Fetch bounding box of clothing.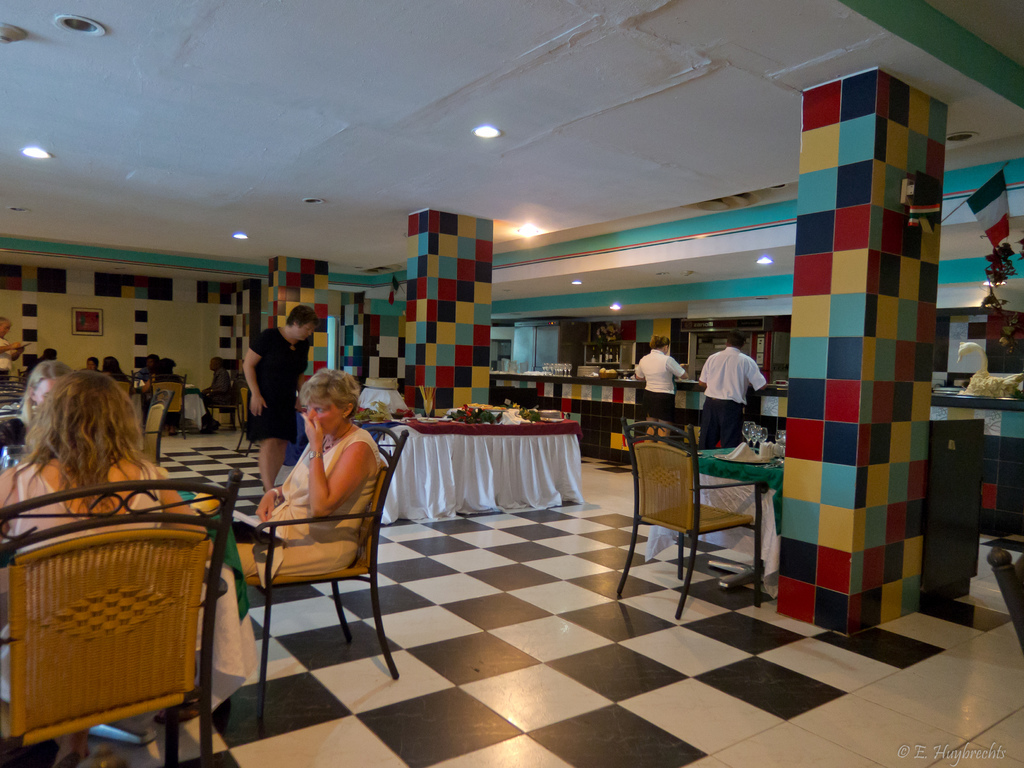
Bbox: box=[248, 324, 314, 437].
